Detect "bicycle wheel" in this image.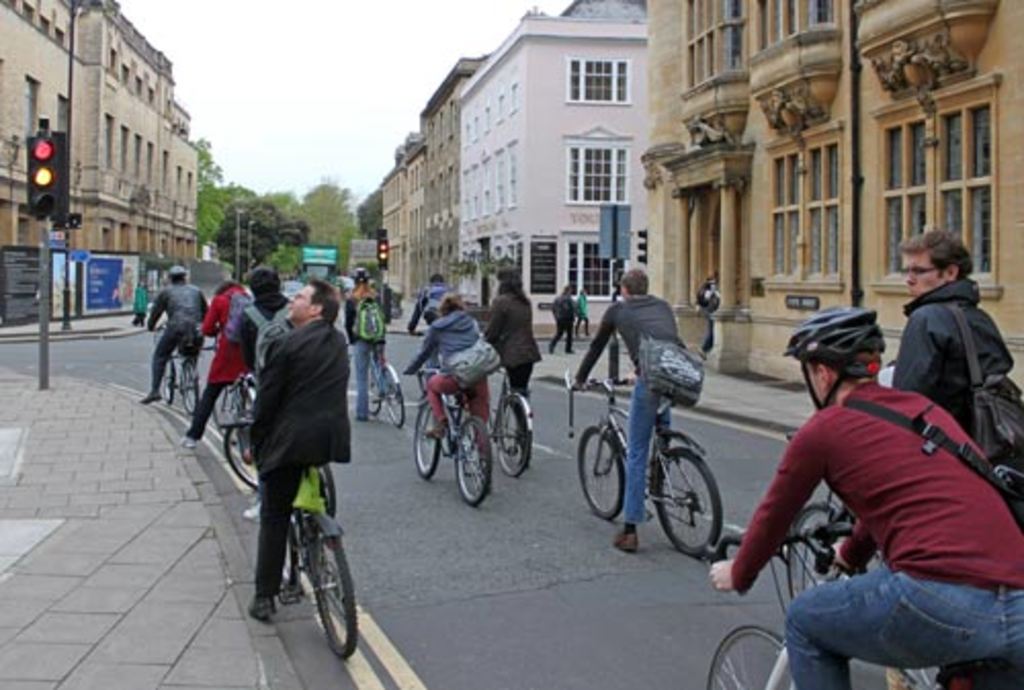
Detection: left=182, top=354, right=203, bottom=418.
